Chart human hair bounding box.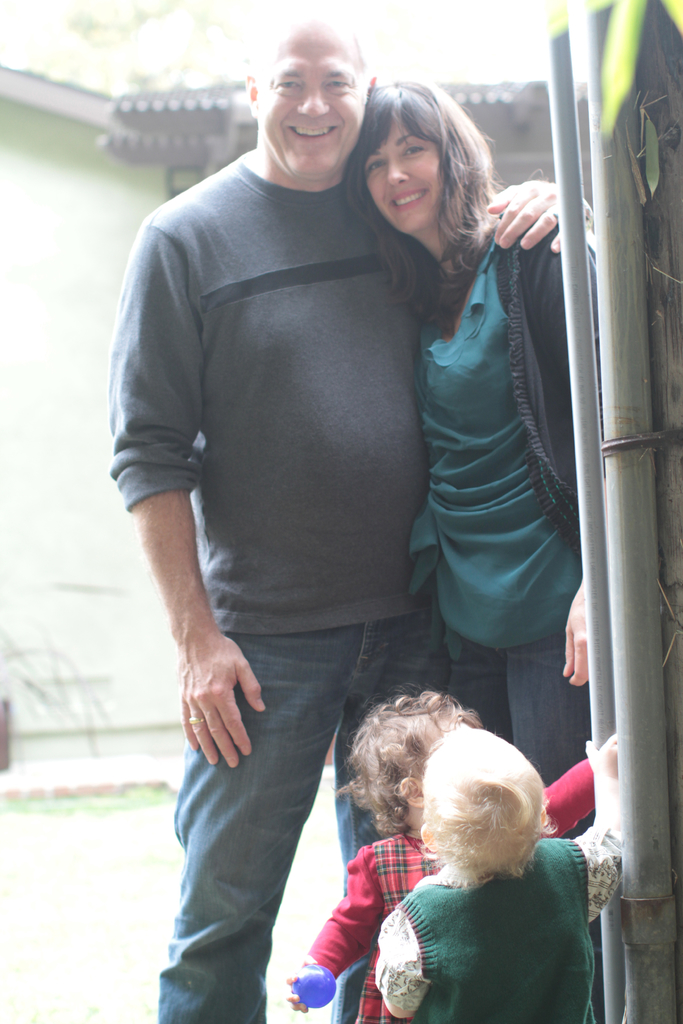
Charted: rect(338, 684, 482, 840).
